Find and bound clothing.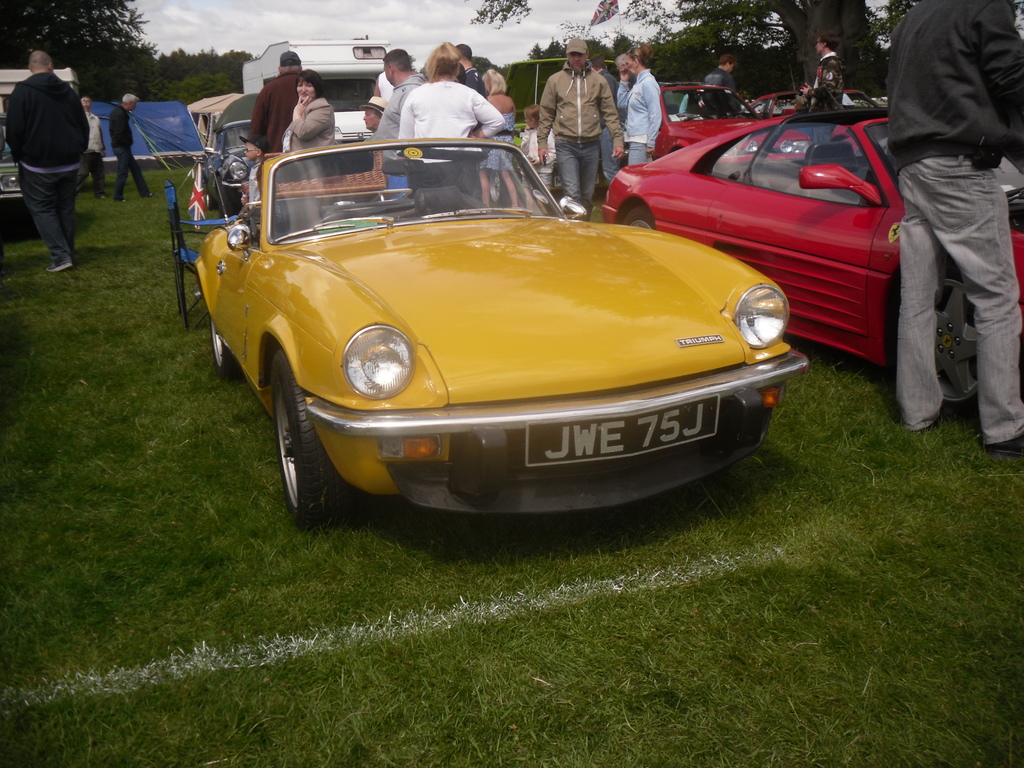
Bound: Rect(107, 107, 149, 201).
